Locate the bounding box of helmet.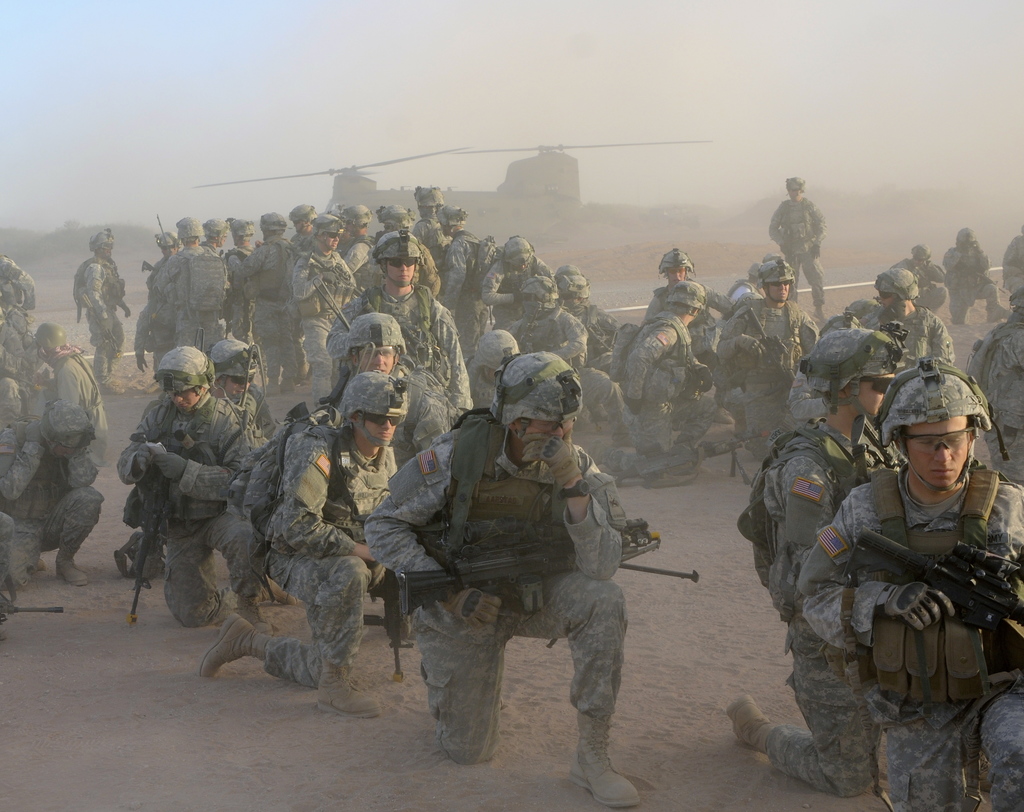
Bounding box: 785:175:804:193.
